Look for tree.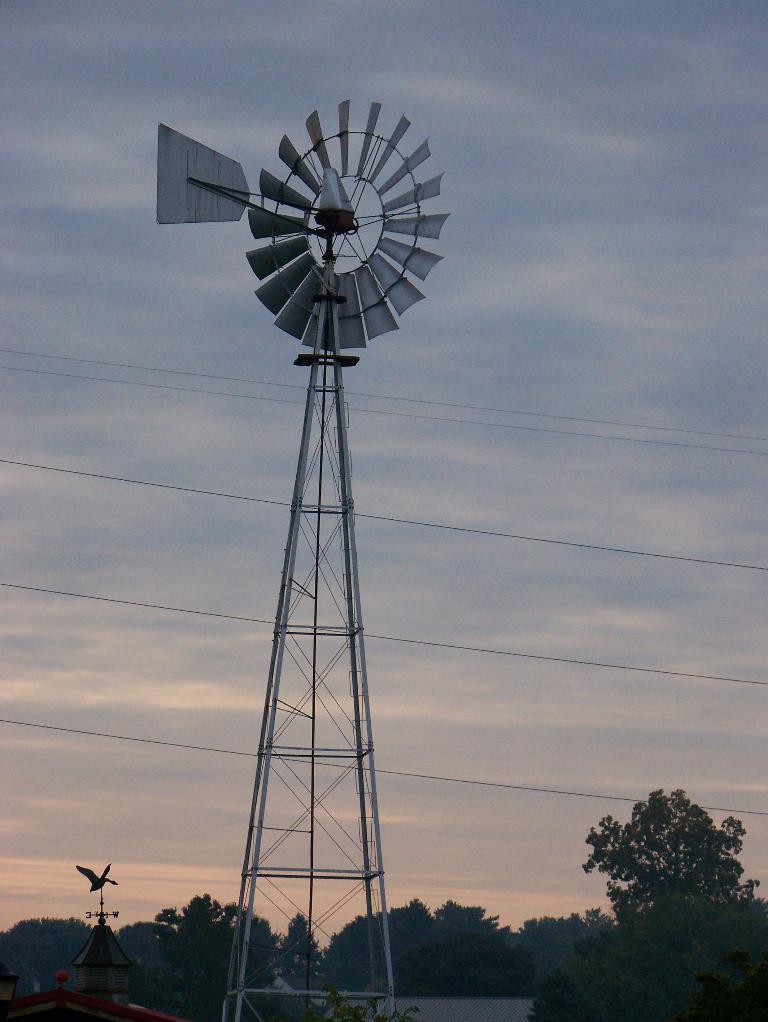
Found: x1=316 y1=901 x2=429 y2=1017.
